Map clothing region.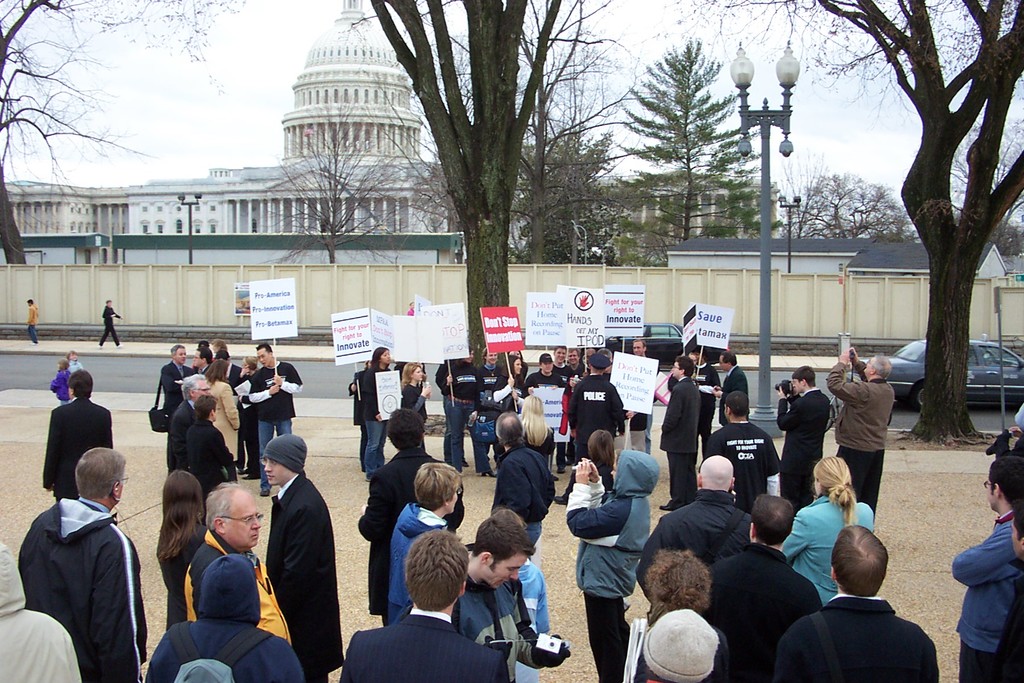
Mapped to region(190, 525, 289, 642).
